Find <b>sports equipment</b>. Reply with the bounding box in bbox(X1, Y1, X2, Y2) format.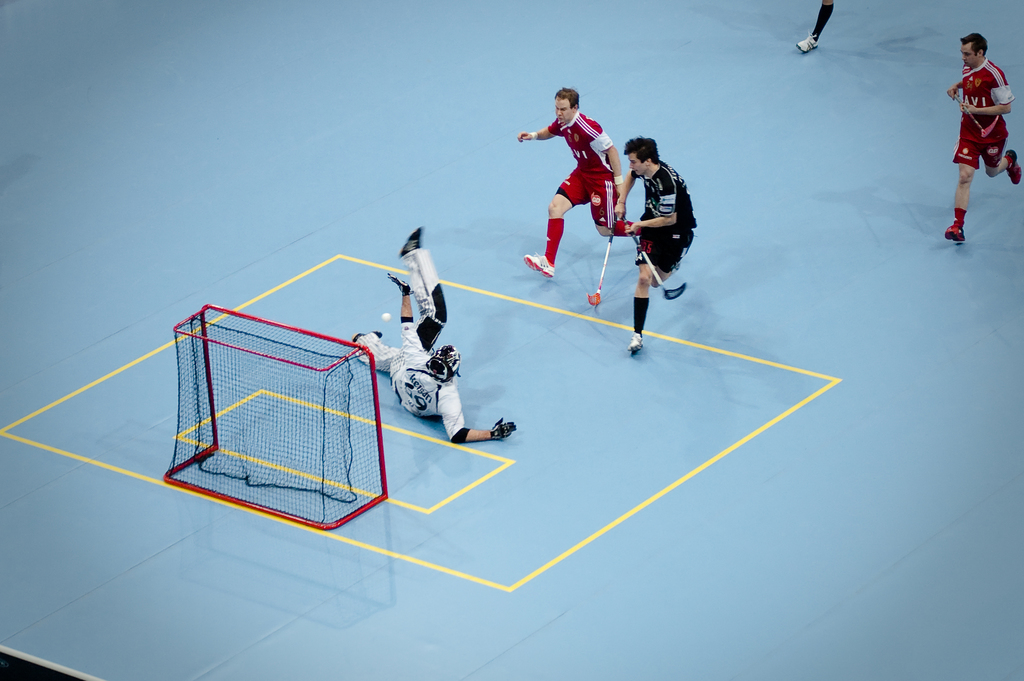
bbox(522, 252, 556, 277).
